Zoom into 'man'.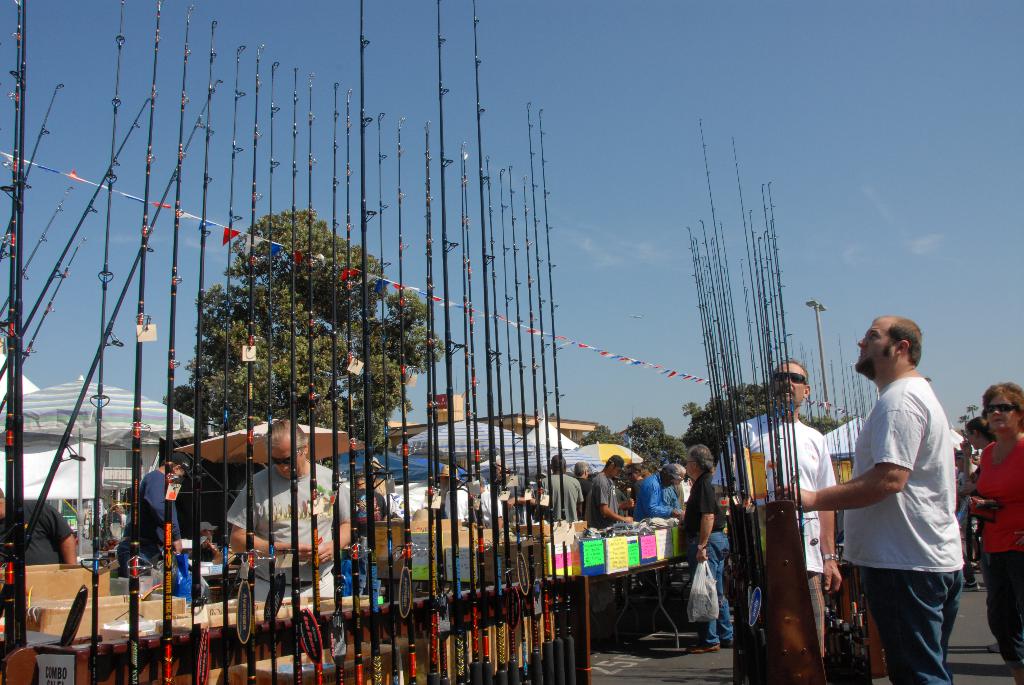
Zoom target: bbox(573, 459, 600, 491).
